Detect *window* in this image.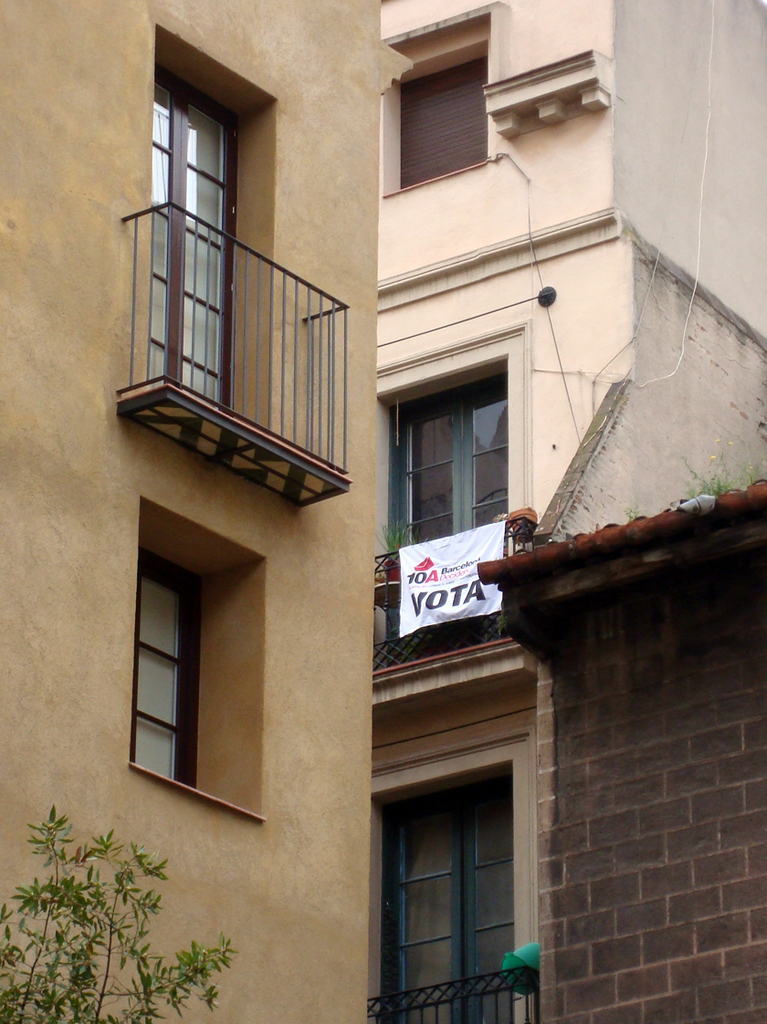
Detection: Rect(363, 322, 542, 603).
